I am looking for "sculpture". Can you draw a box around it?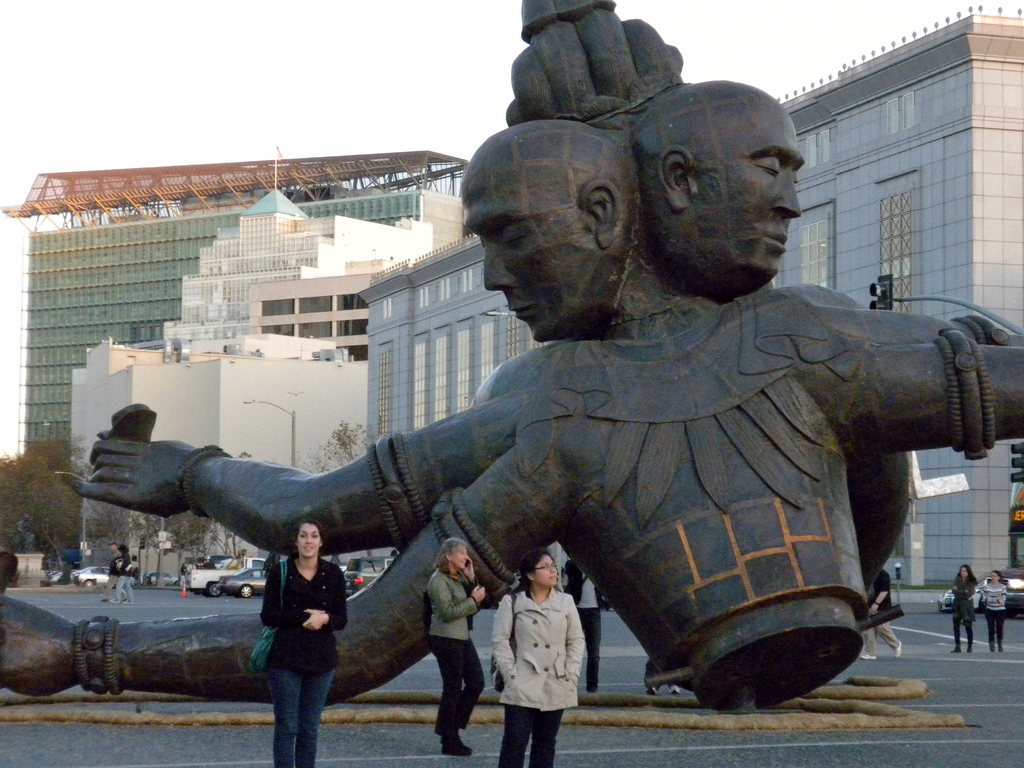
Sure, the bounding box is {"x1": 67, "y1": 0, "x2": 1023, "y2": 715}.
